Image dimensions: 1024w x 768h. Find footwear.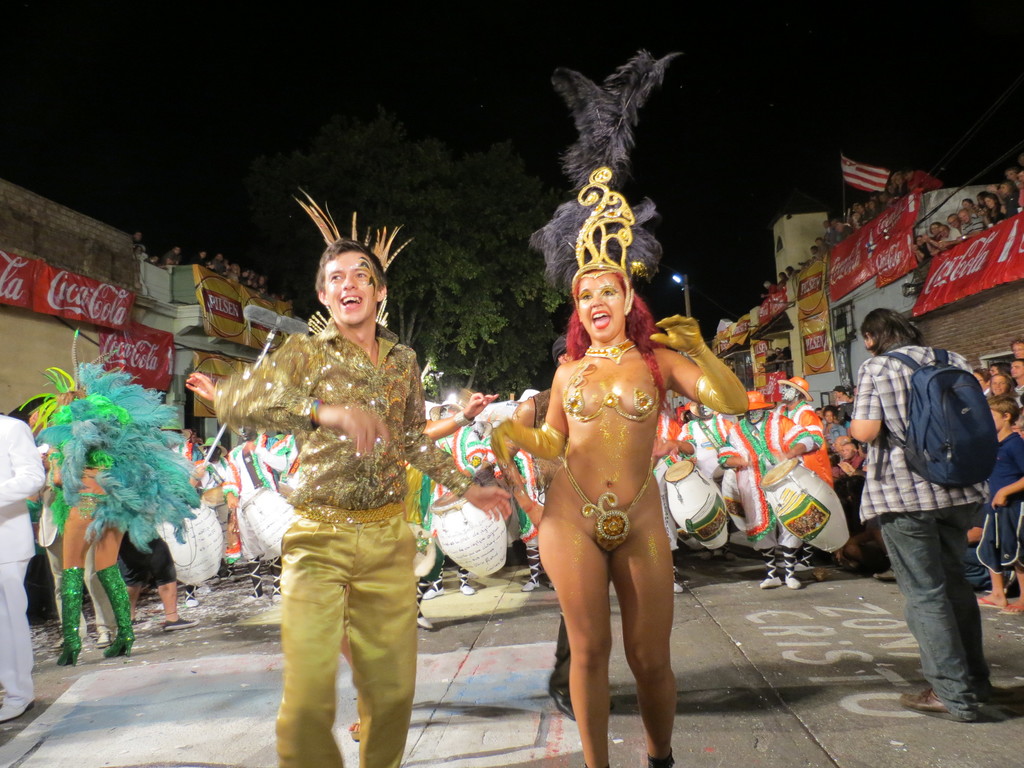
892, 696, 959, 724.
